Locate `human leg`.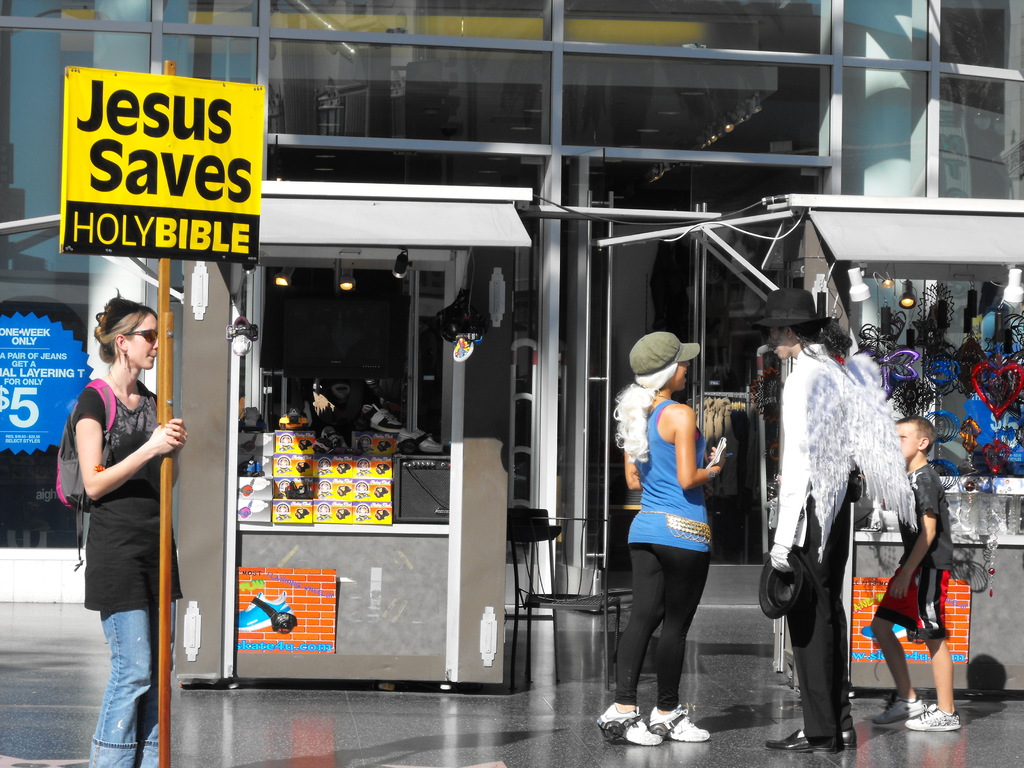
Bounding box: 130/525/186/767.
